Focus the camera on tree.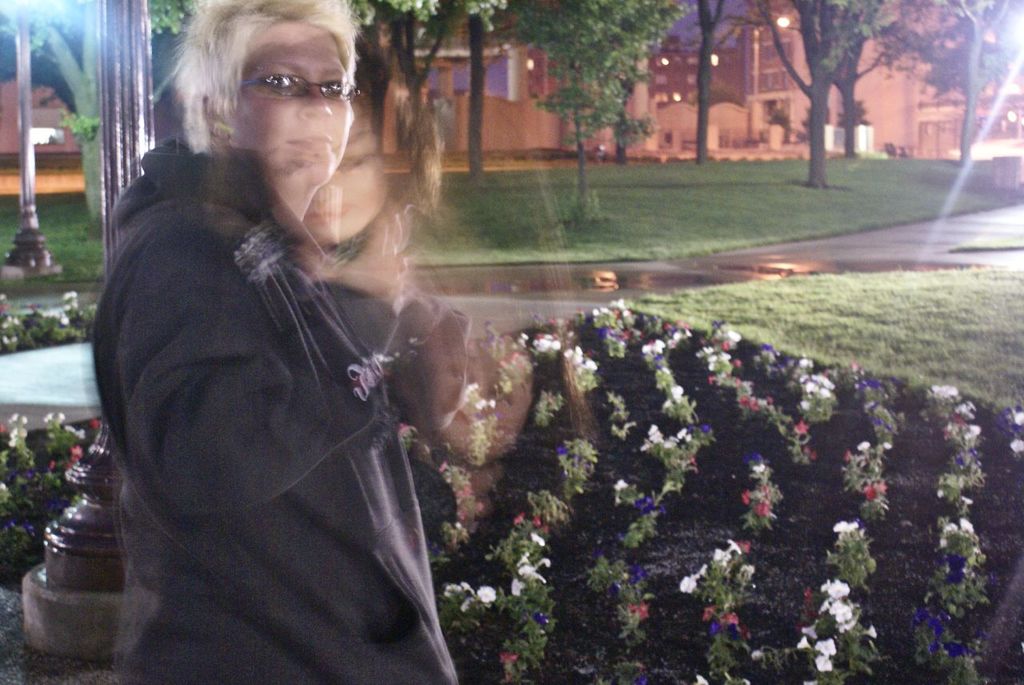
Focus region: 503, 0, 683, 218.
